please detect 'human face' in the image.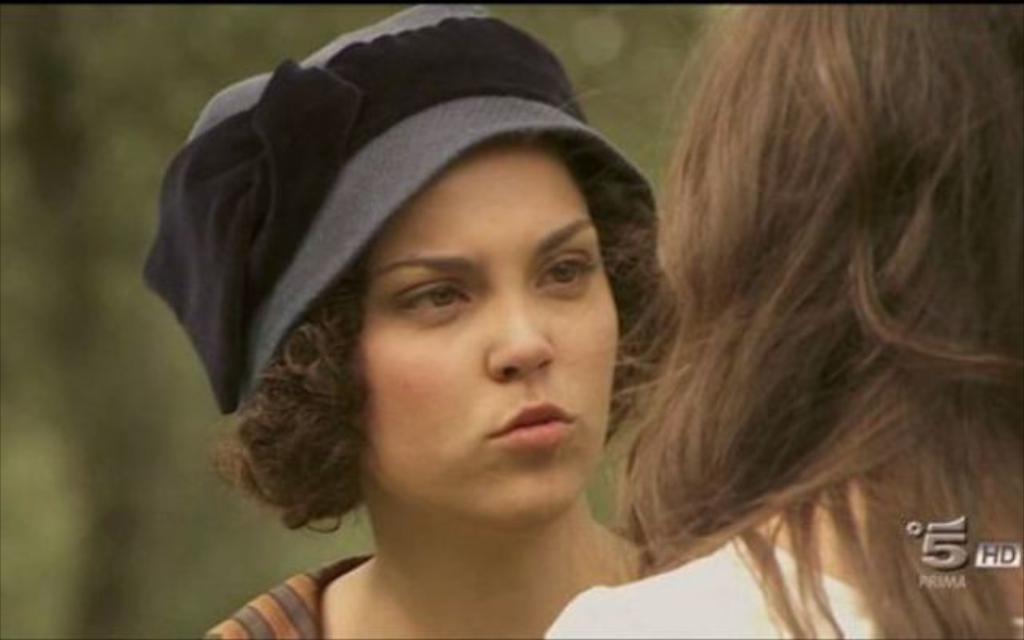
366/120/638/525.
